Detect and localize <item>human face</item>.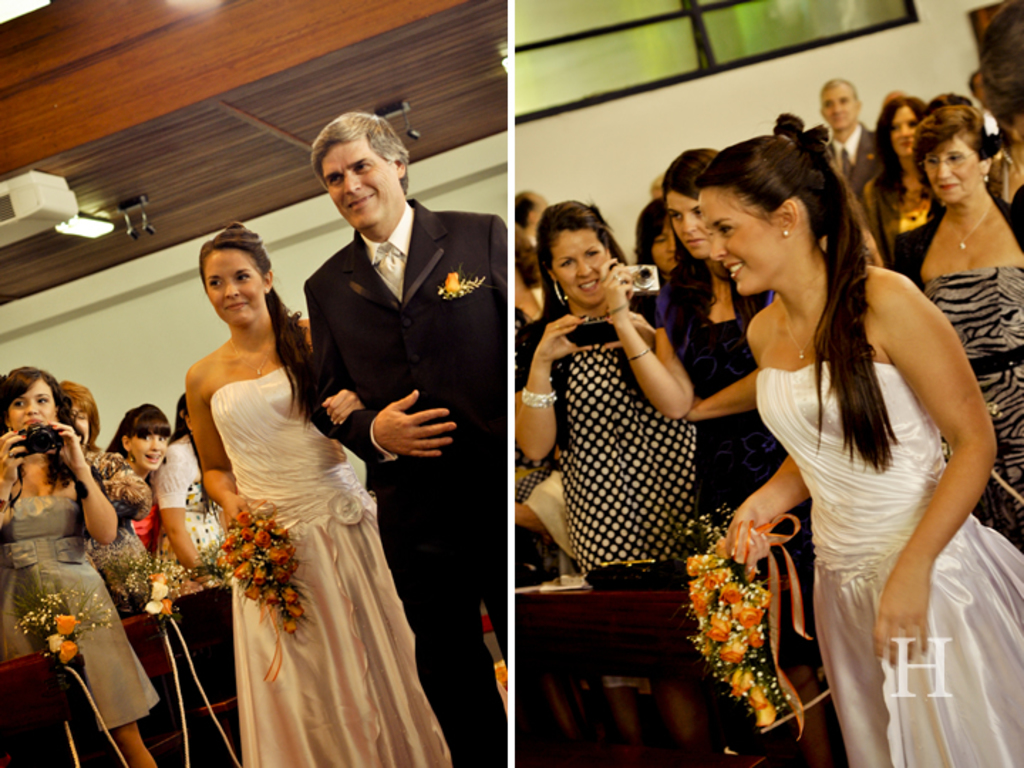
Localized at 919, 134, 983, 203.
